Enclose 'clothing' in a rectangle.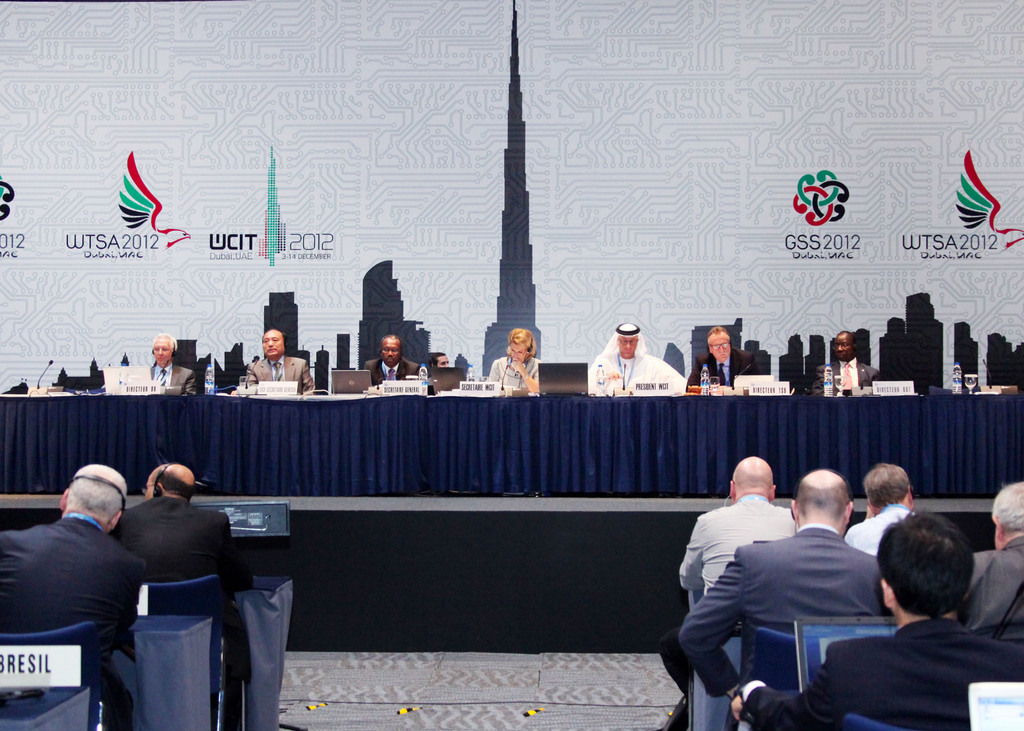
[x1=958, y1=529, x2=1023, y2=642].
